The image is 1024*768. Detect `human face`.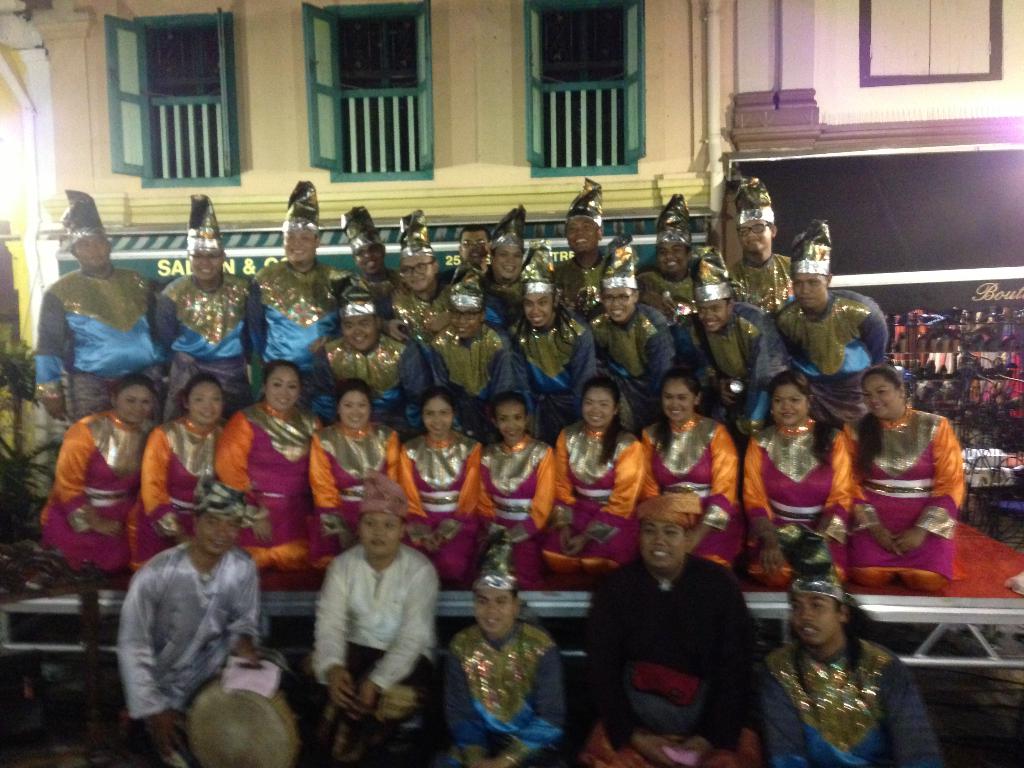
Detection: {"x1": 285, "y1": 230, "x2": 314, "y2": 264}.
